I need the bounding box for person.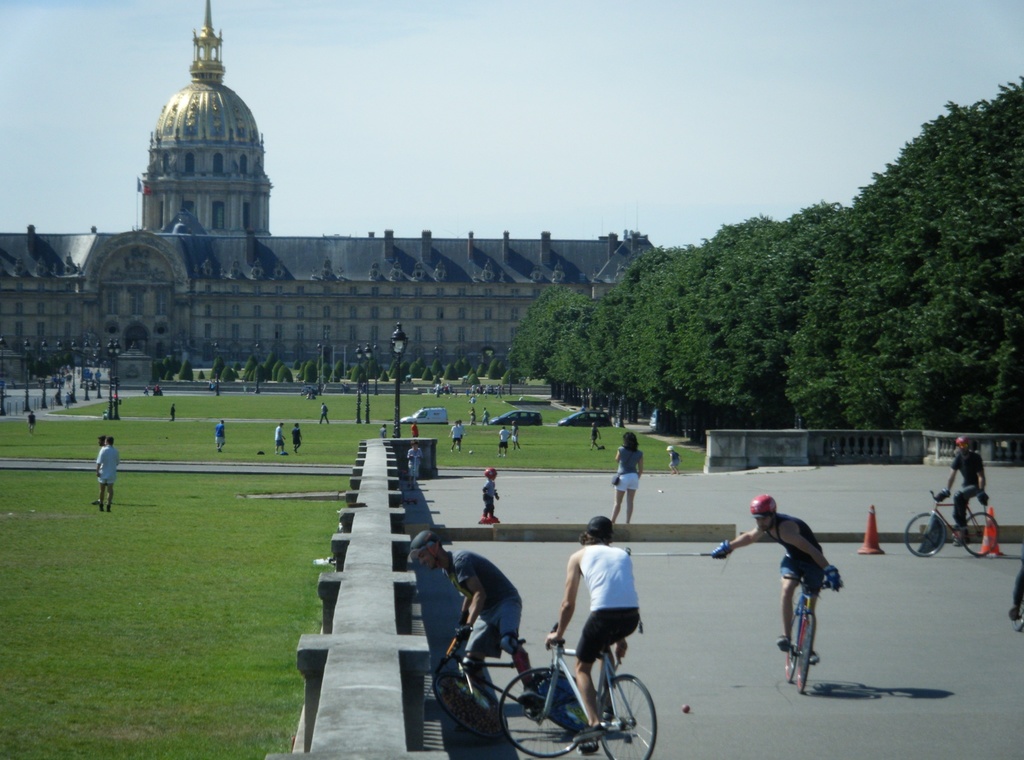
Here it is: x1=934 y1=438 x2=990 y2=541.
